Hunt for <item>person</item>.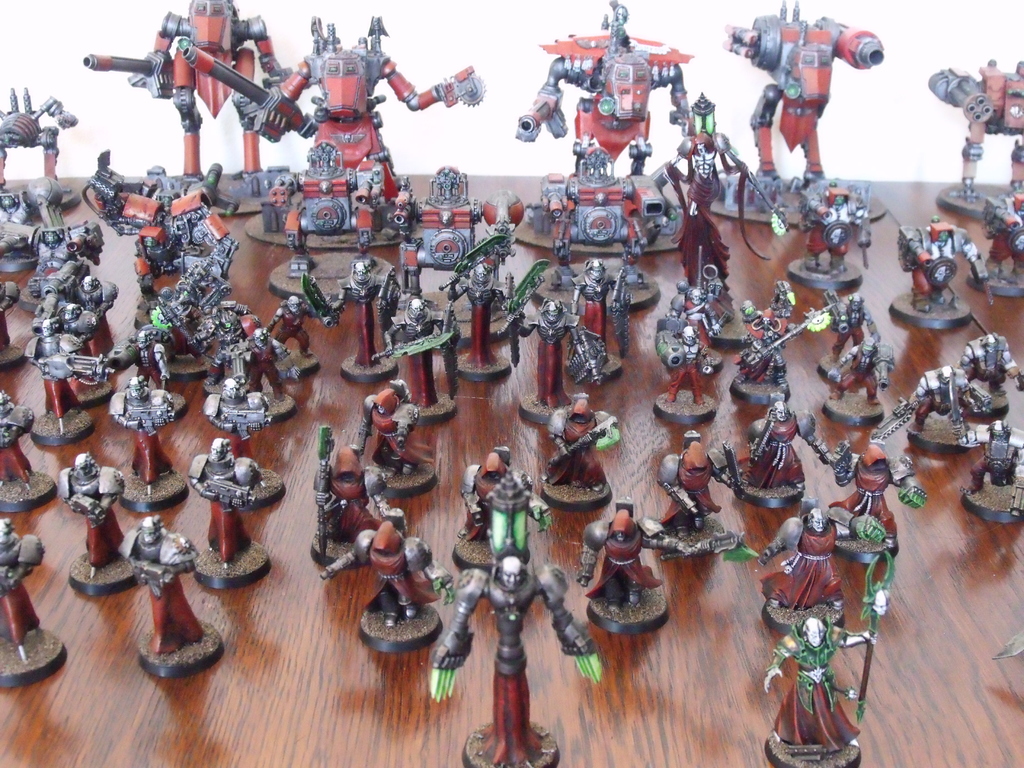
Hunted down at bbox(429, 552, 604, 767).
